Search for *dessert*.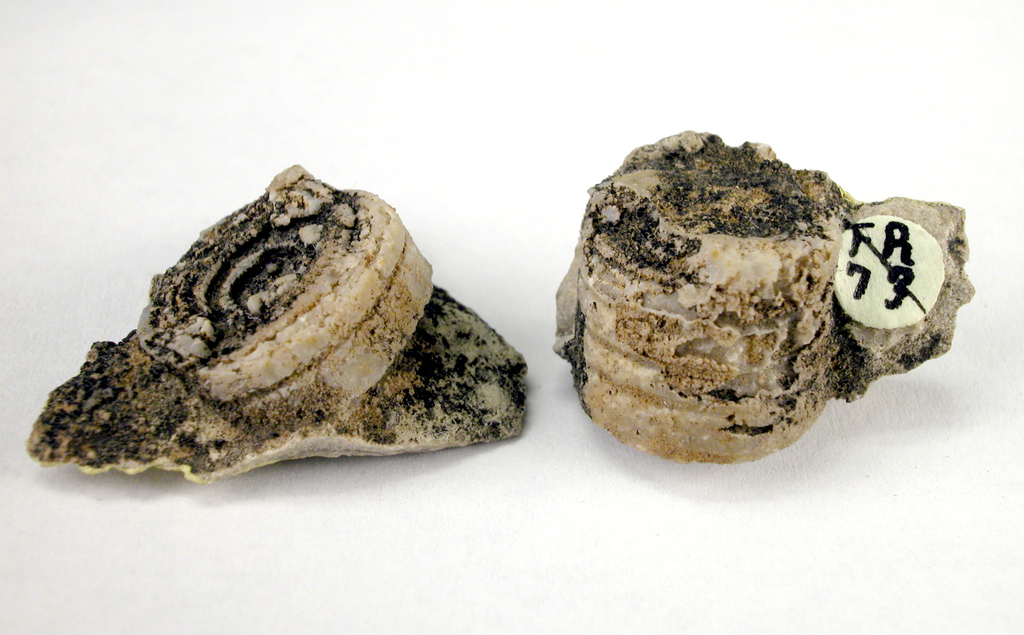
Found at x1=554, y1=145, x2=993, y2=463.
